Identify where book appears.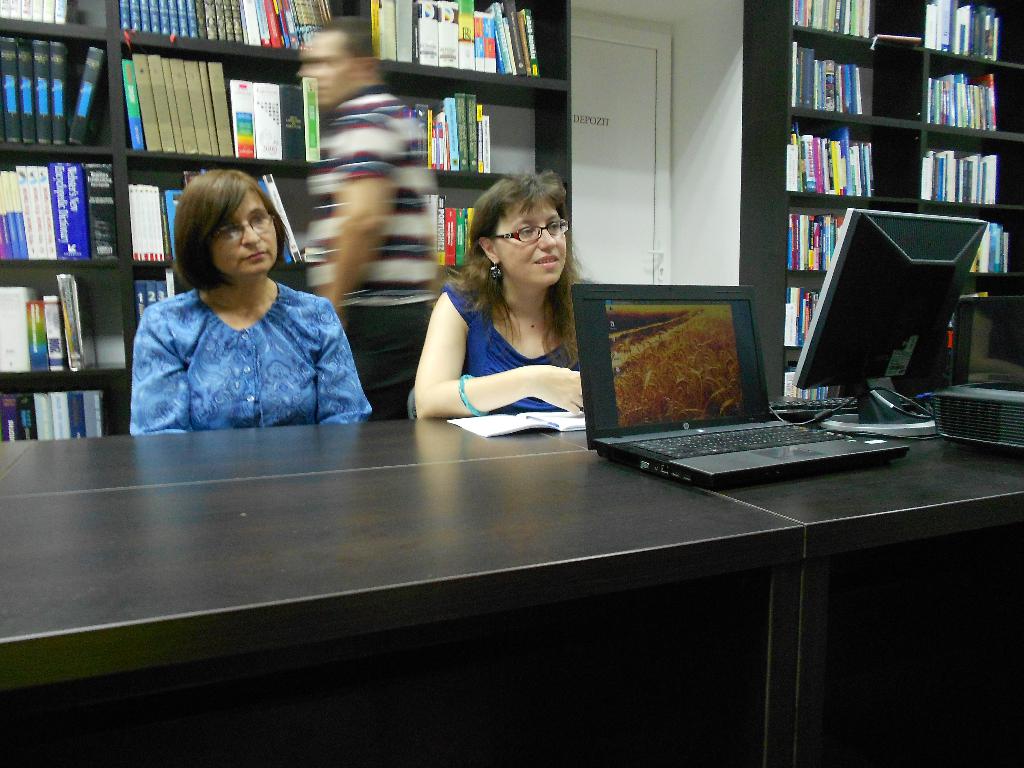
Appears at detection(990, 74, 1004, 135).
